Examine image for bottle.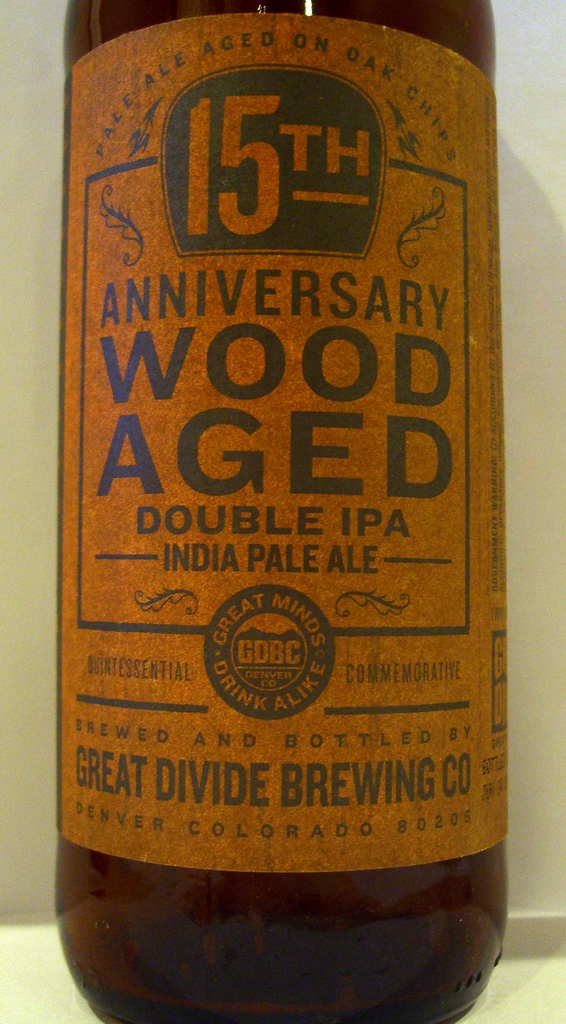
Examination result: {"left": 29, "top": 86, "right": 524, "bottom": 1011}.
